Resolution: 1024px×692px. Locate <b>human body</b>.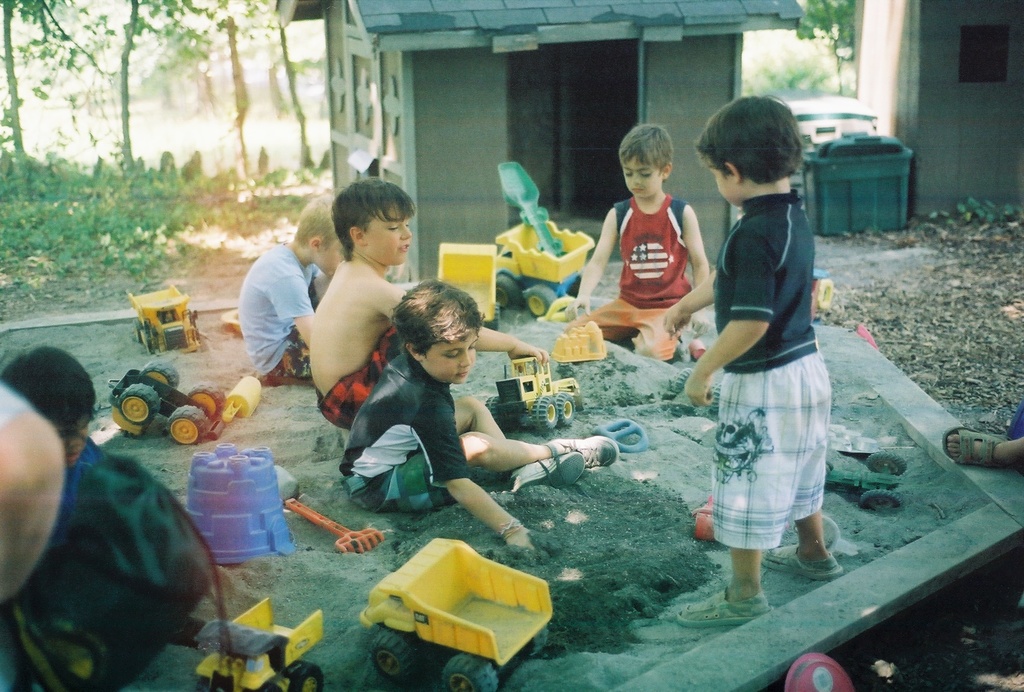
<region>671, 88, 845, 635</region>.
